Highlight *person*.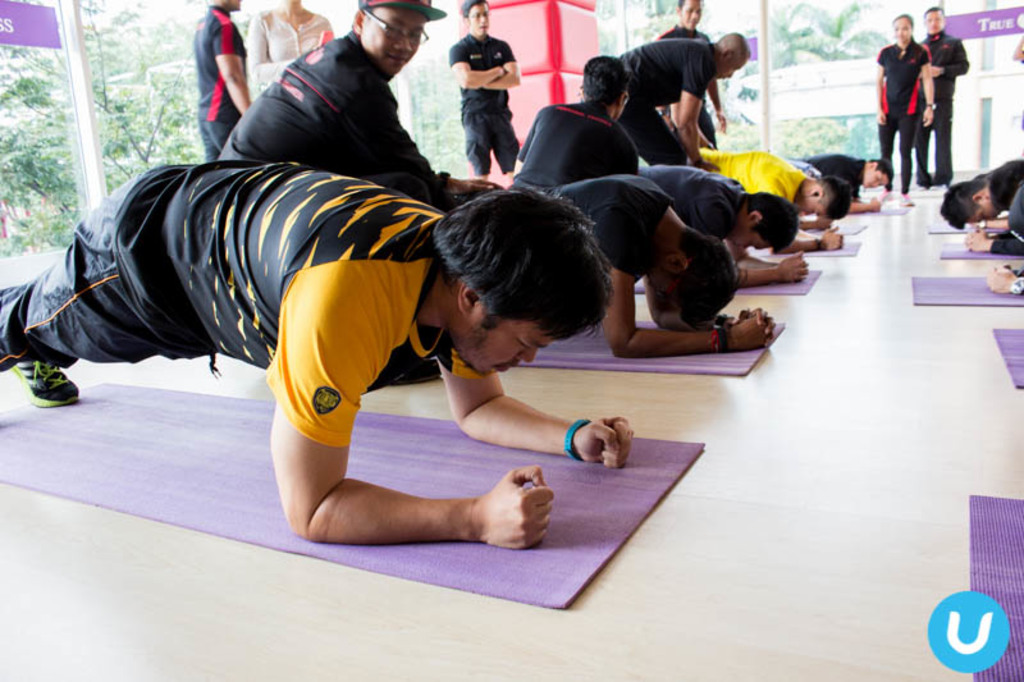
Highlighted region: (639, 157, 814, 283).
